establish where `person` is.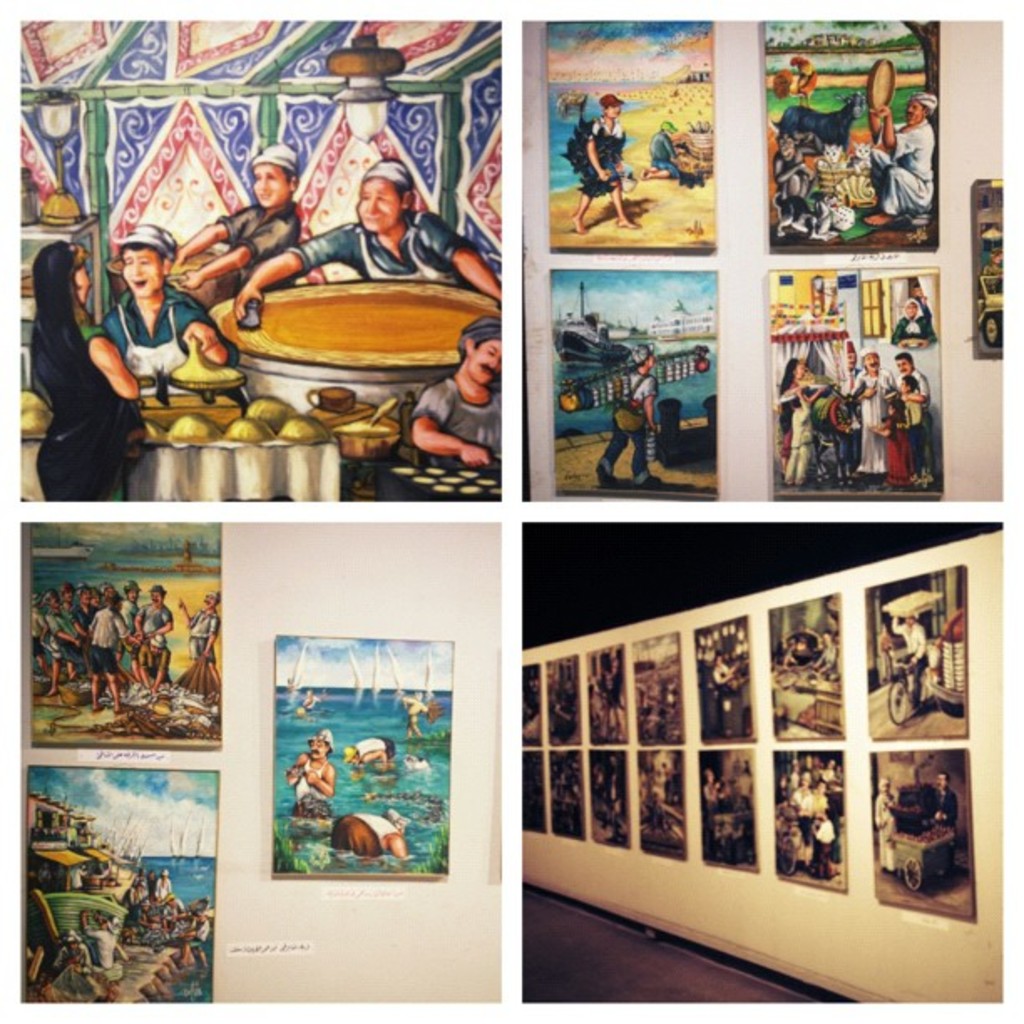
Established at select_region(340, 808, 413, 853).
